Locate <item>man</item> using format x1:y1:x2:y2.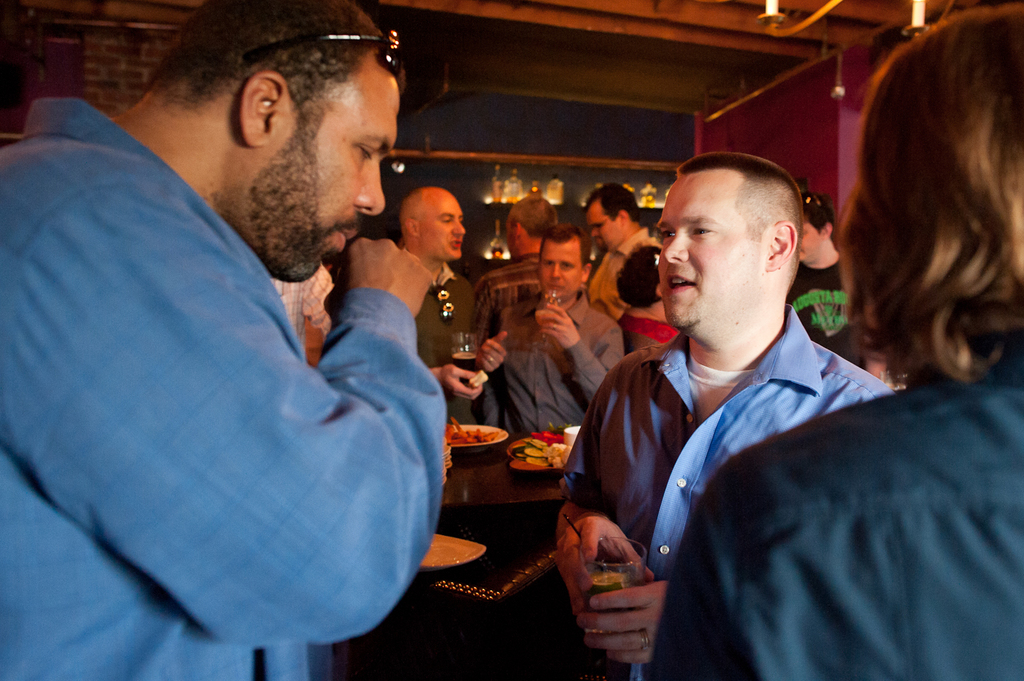
400:184:508:420.
